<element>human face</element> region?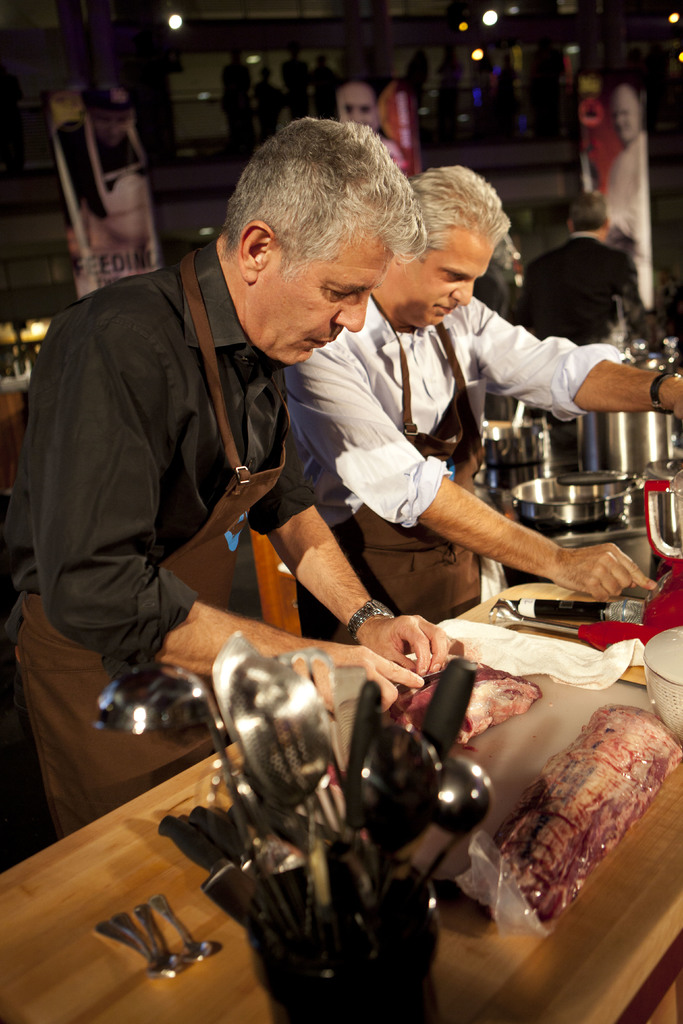
select_region(610, 97, 638, 140)
